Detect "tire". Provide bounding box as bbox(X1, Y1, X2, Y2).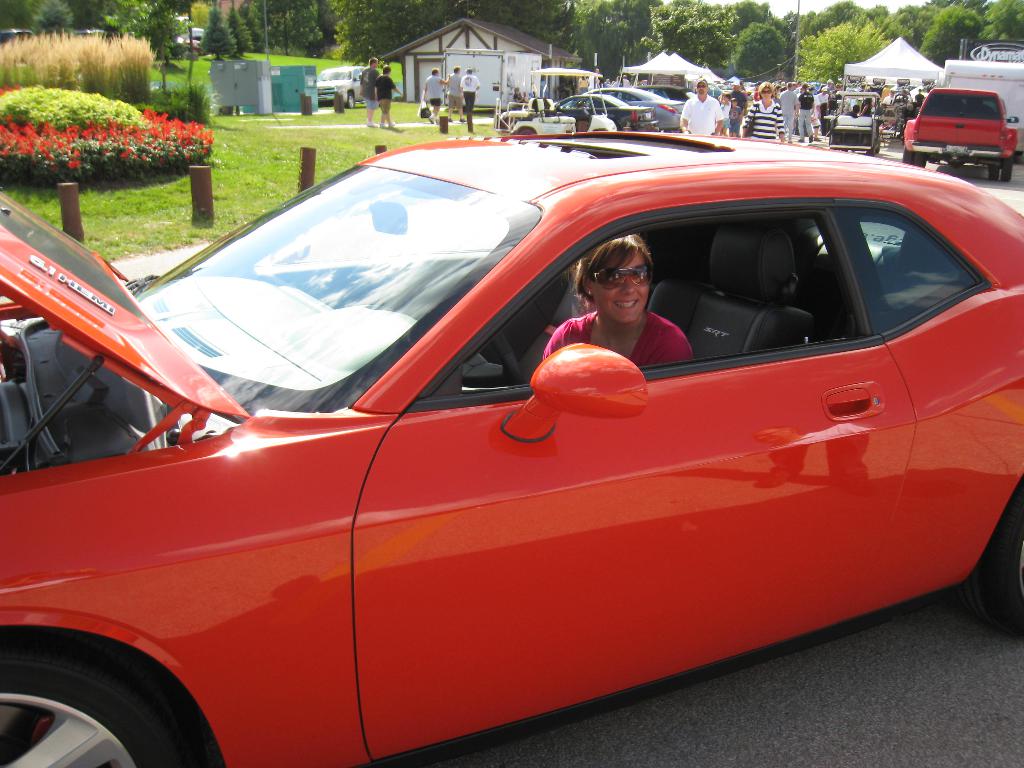
bbox(867, 141, 877, 157).
